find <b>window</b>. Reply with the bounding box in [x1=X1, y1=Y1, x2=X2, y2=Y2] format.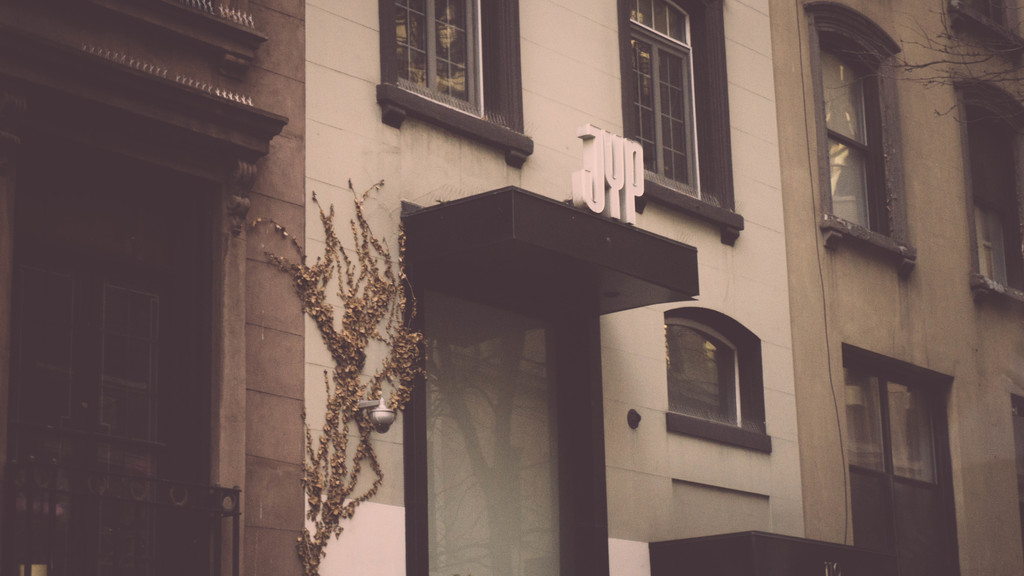
[x1=840, y1=342, x2=955, y2=575].
